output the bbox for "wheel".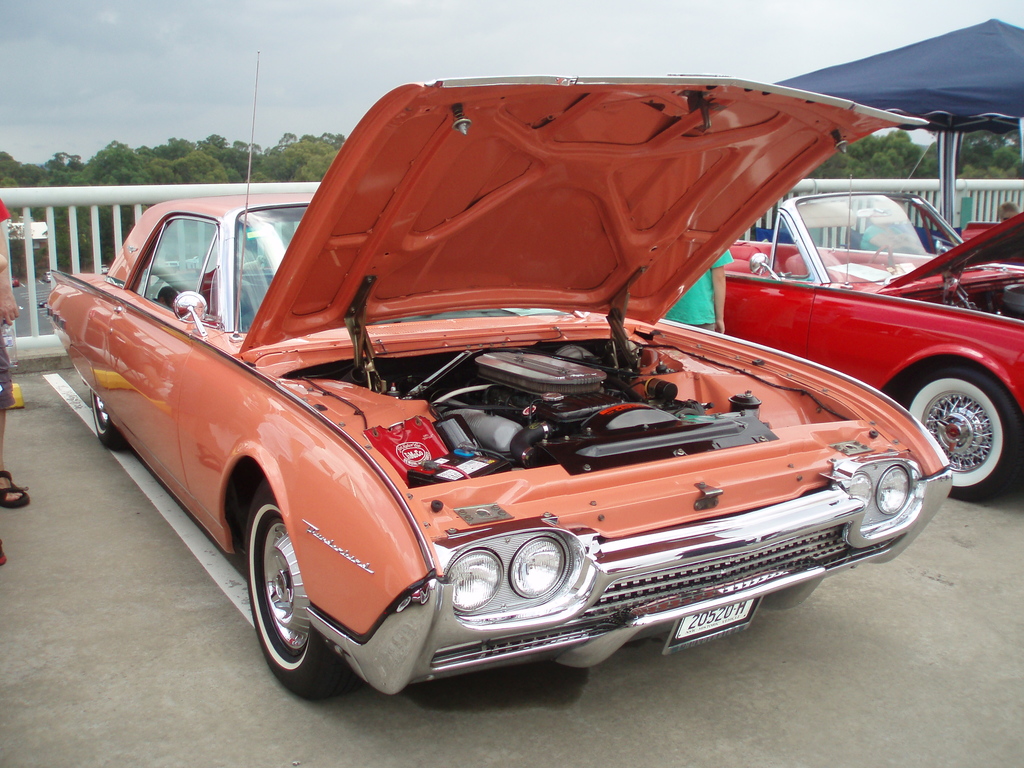
rect(252, 484, 346, 688).
